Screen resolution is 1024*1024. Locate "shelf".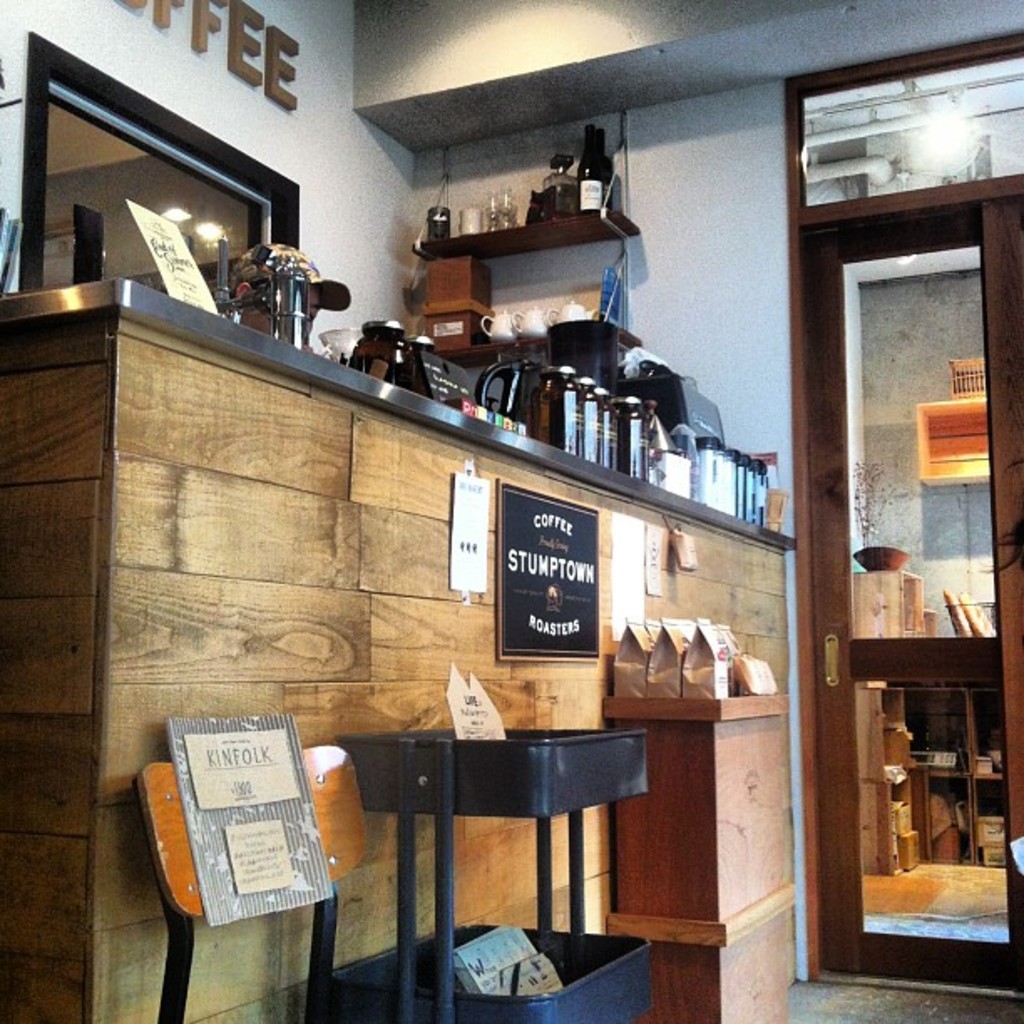
393 105 632 261.
